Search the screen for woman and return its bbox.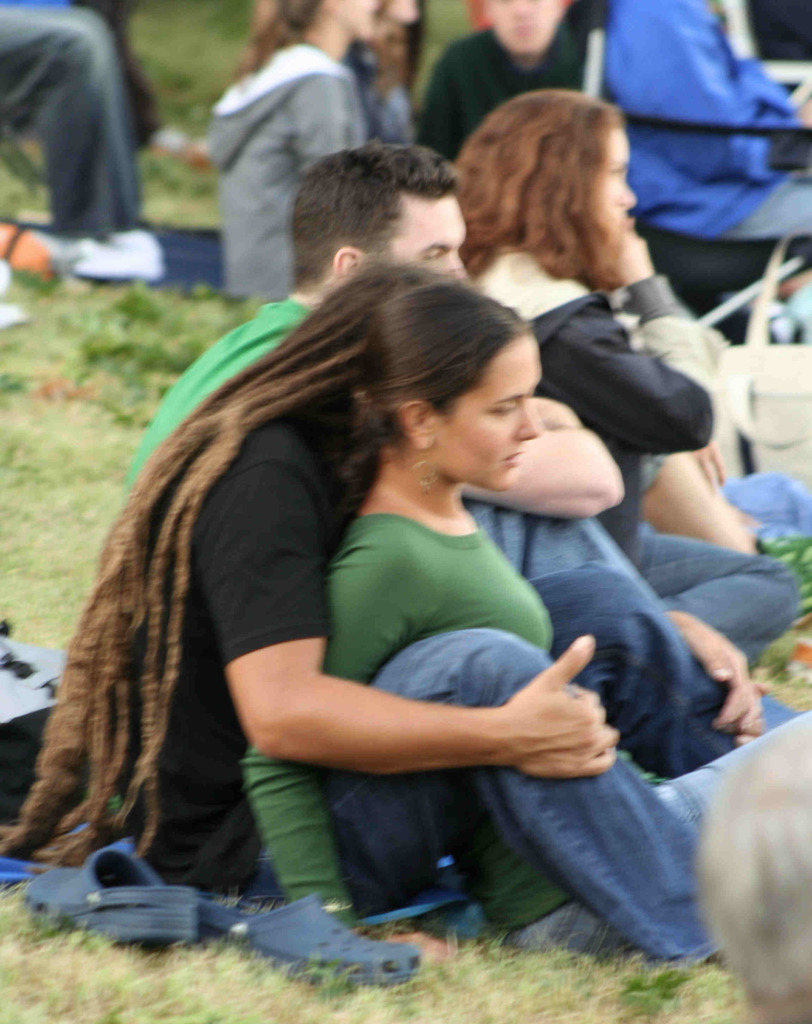
Found: [410, 98, 717, 503].
